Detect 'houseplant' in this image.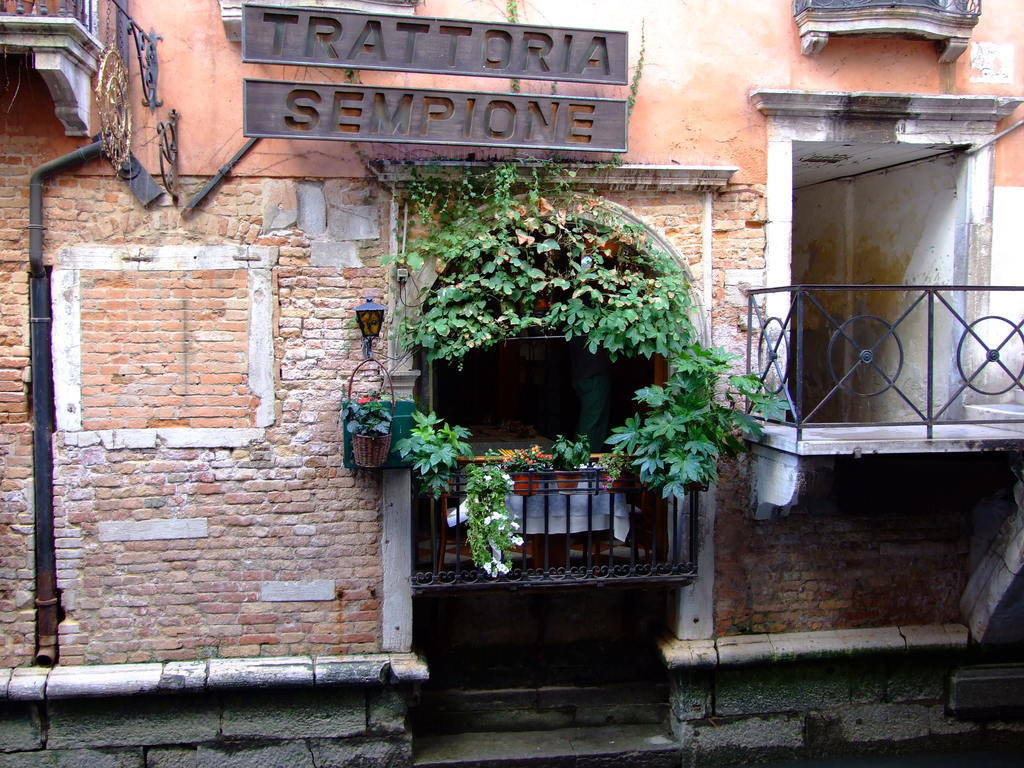
Detection: region(340, 386, 419, 468).
